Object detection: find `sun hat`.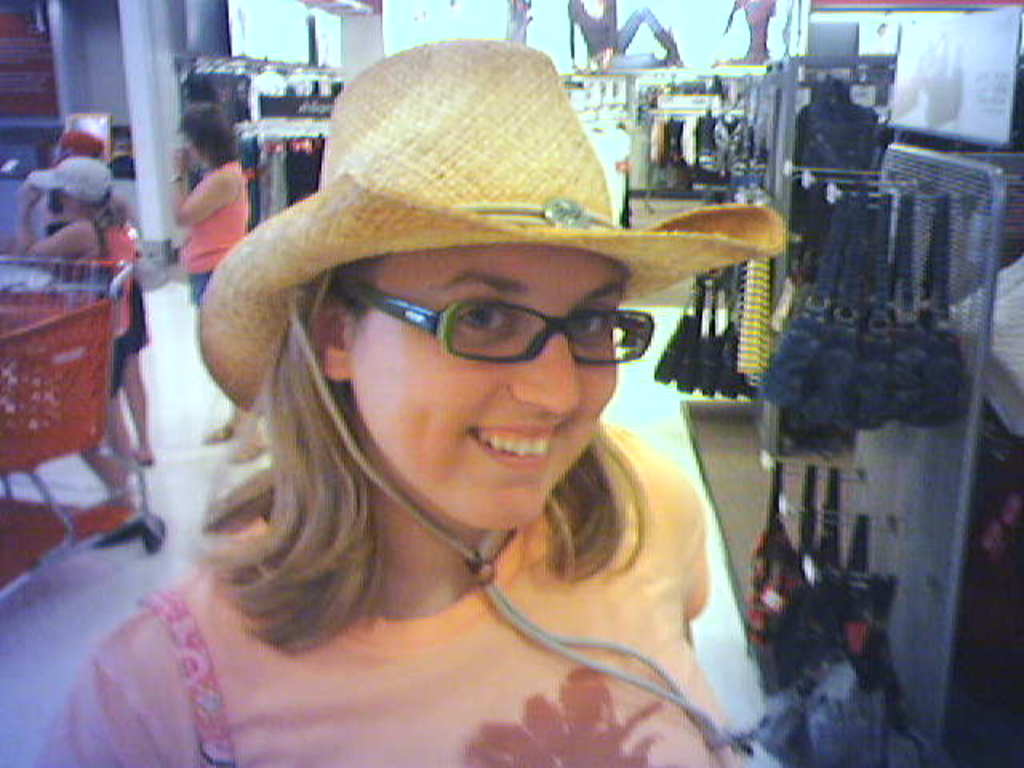
22 150 112 211.
